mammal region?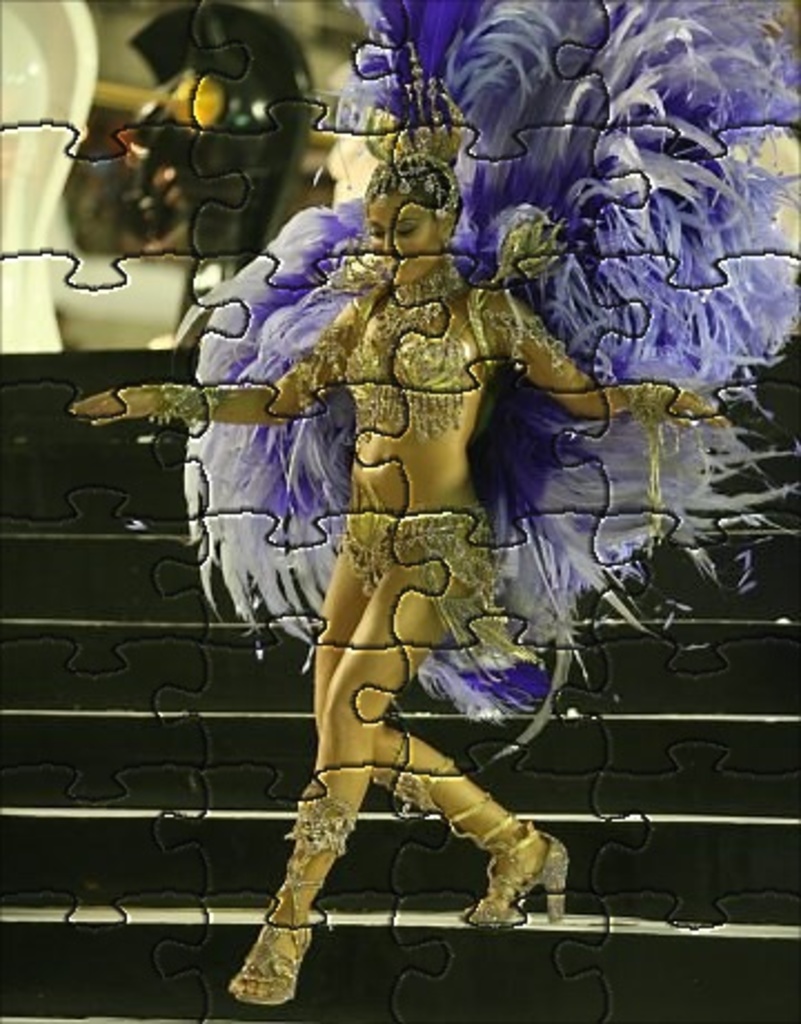
x1=73 y1=49 x2=716 y2=1004
